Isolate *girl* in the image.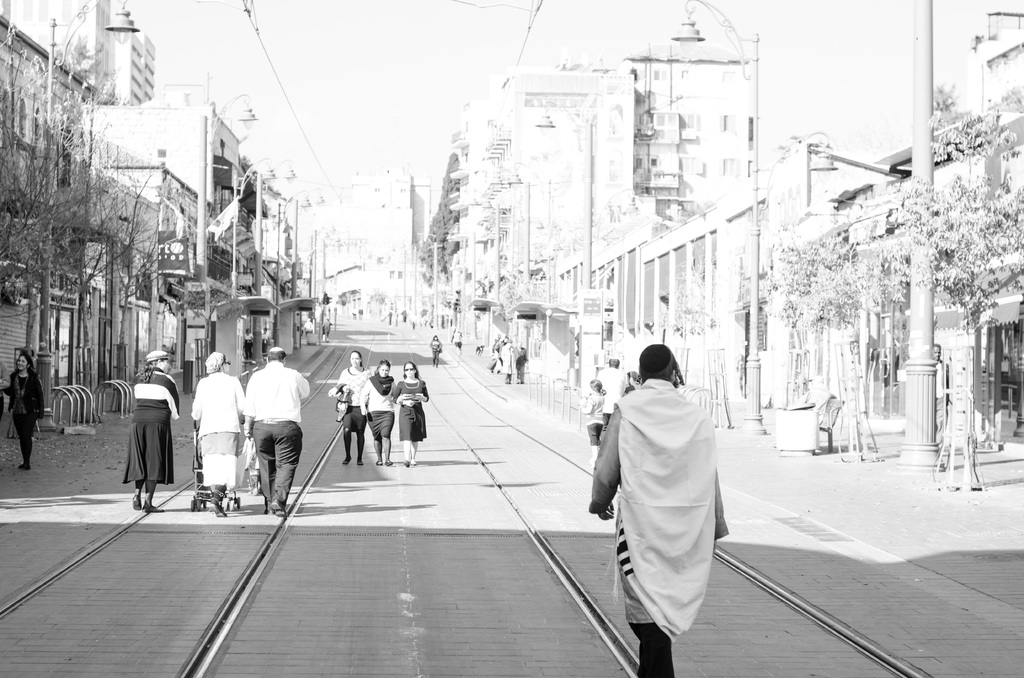
Isolated region: (387,357,433,465).
